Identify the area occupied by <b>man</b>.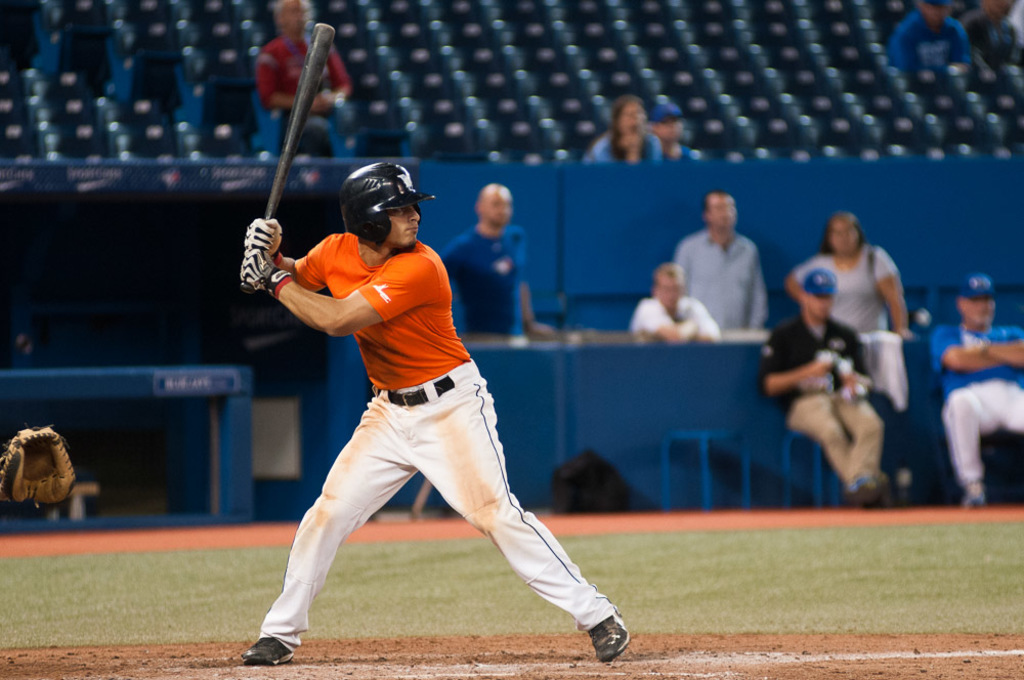
Area: [left=928, top=273, right=1023, bottom=513].
